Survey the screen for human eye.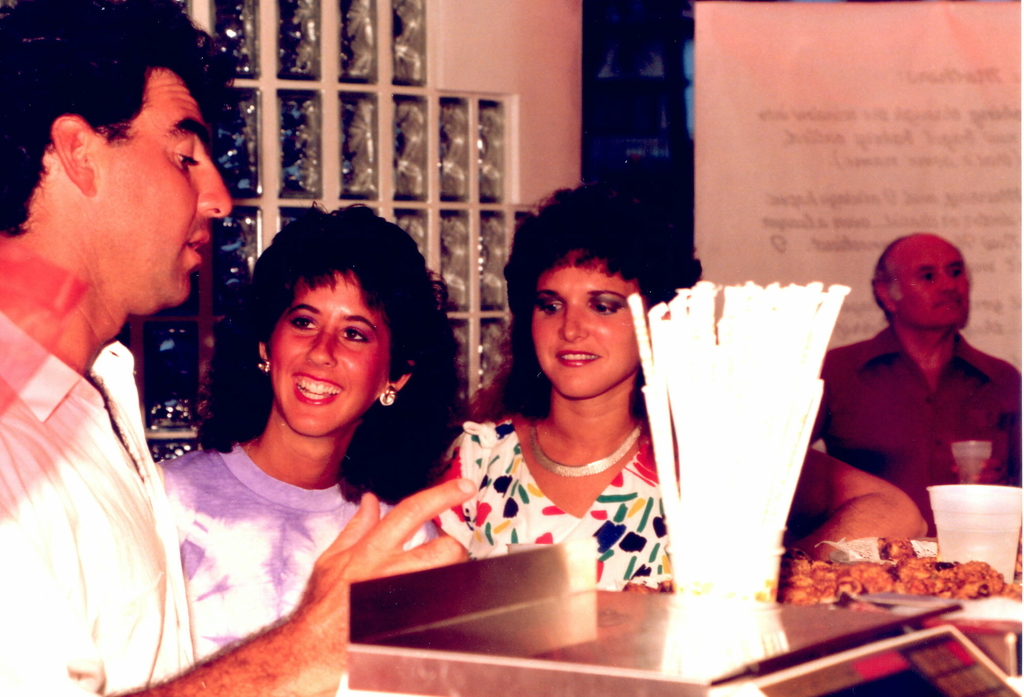
Survey found: BBox(948, 267, 962, 278).
